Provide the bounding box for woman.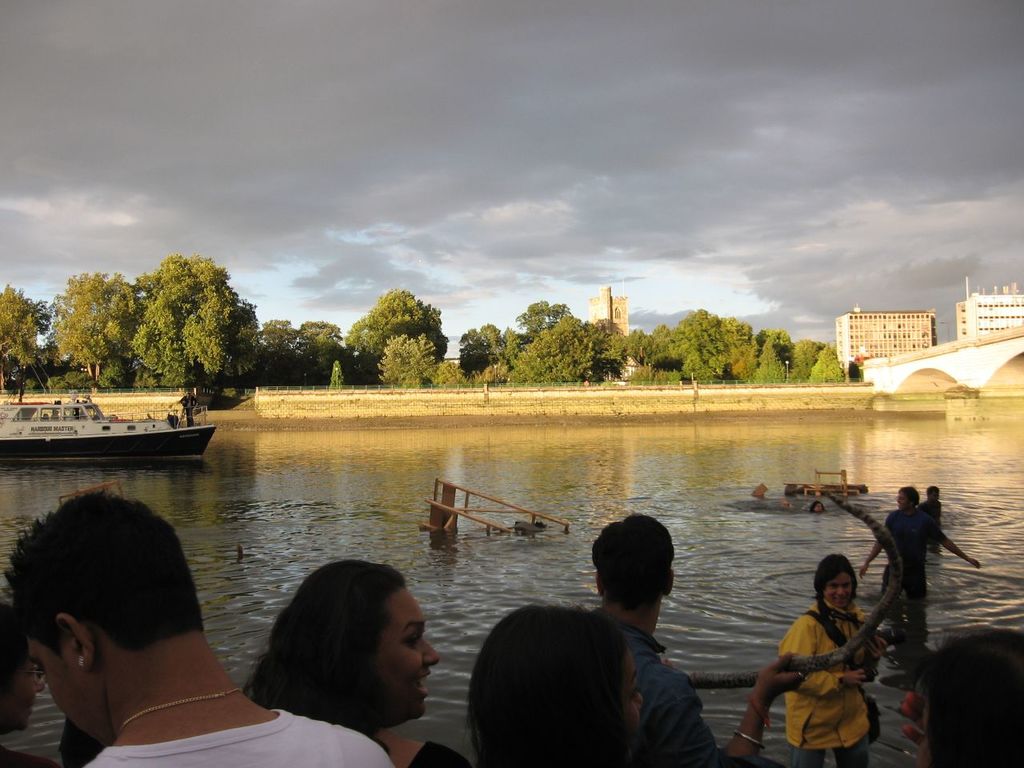
202 559 474 766.
